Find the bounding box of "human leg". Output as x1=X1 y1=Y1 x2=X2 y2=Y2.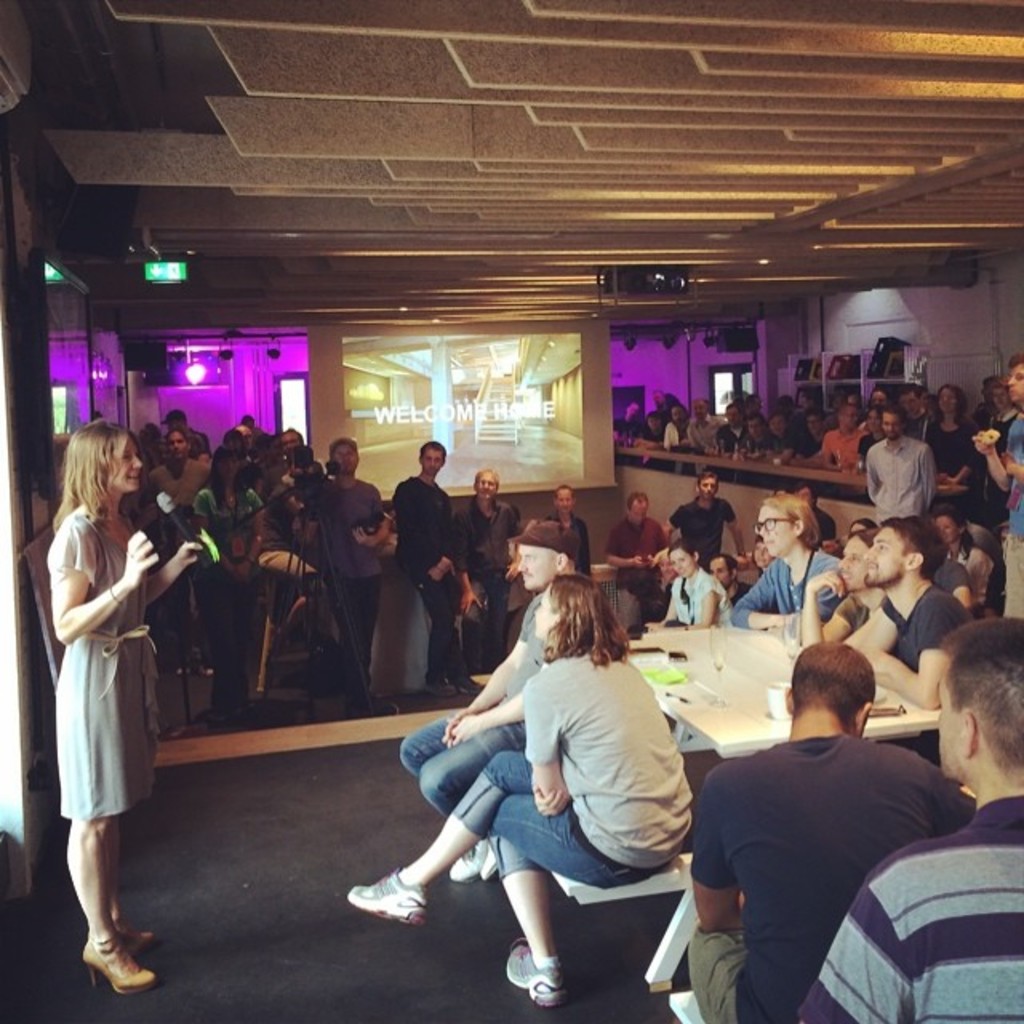
x1=64 y1=819 x2=158 y2=995.
